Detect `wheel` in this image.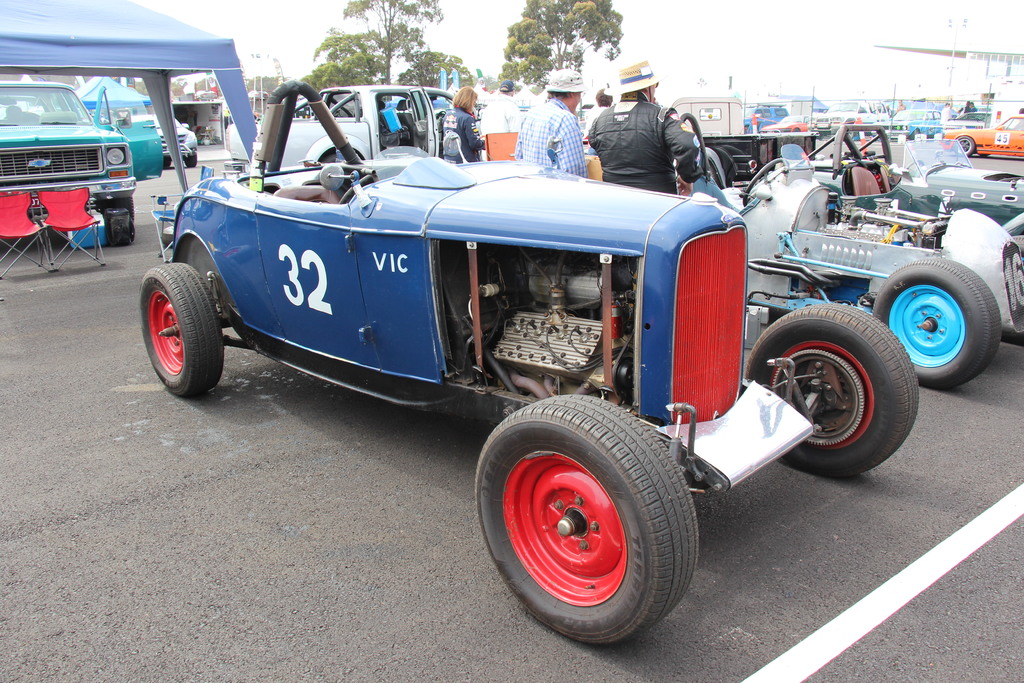
Detection: x1=319 y1=147 x2=364 y2=167.
